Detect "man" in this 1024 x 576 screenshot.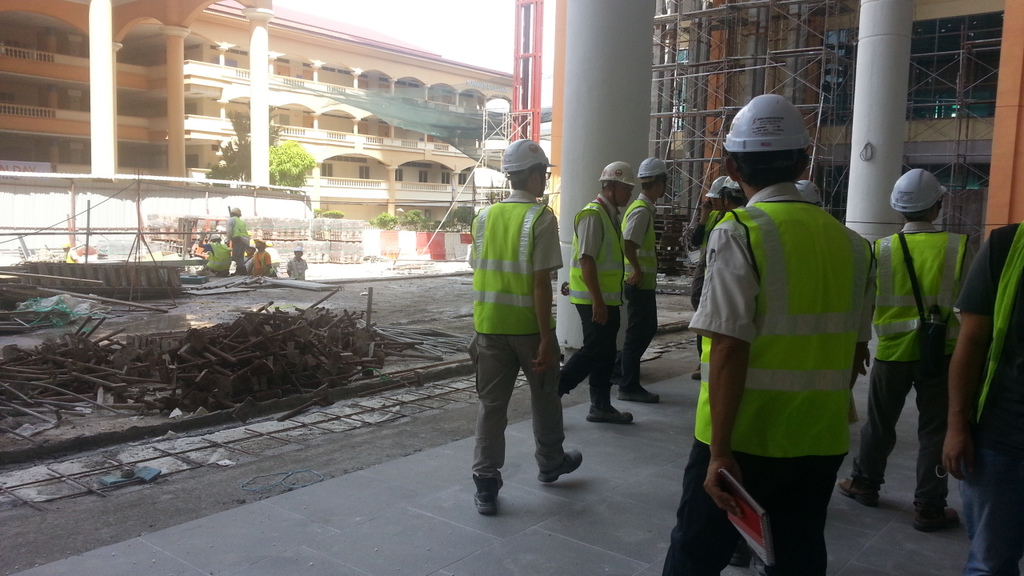
Detection: 558, 162, 634, 426.
